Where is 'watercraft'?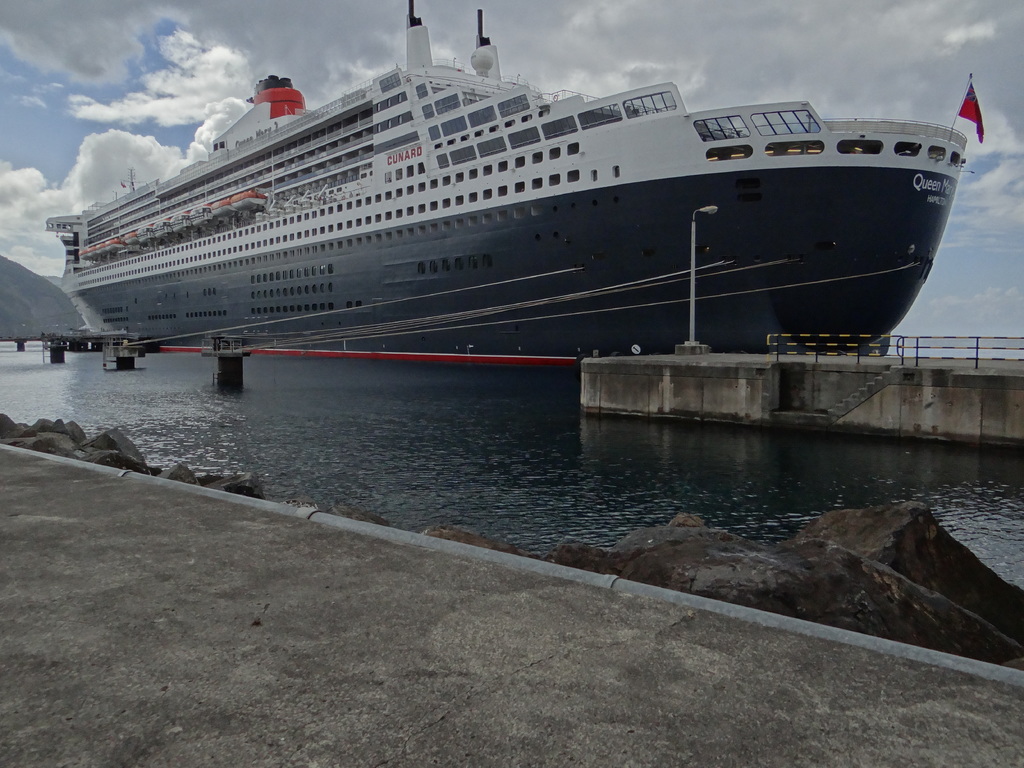
Rect(65, 41, 942, 355).
